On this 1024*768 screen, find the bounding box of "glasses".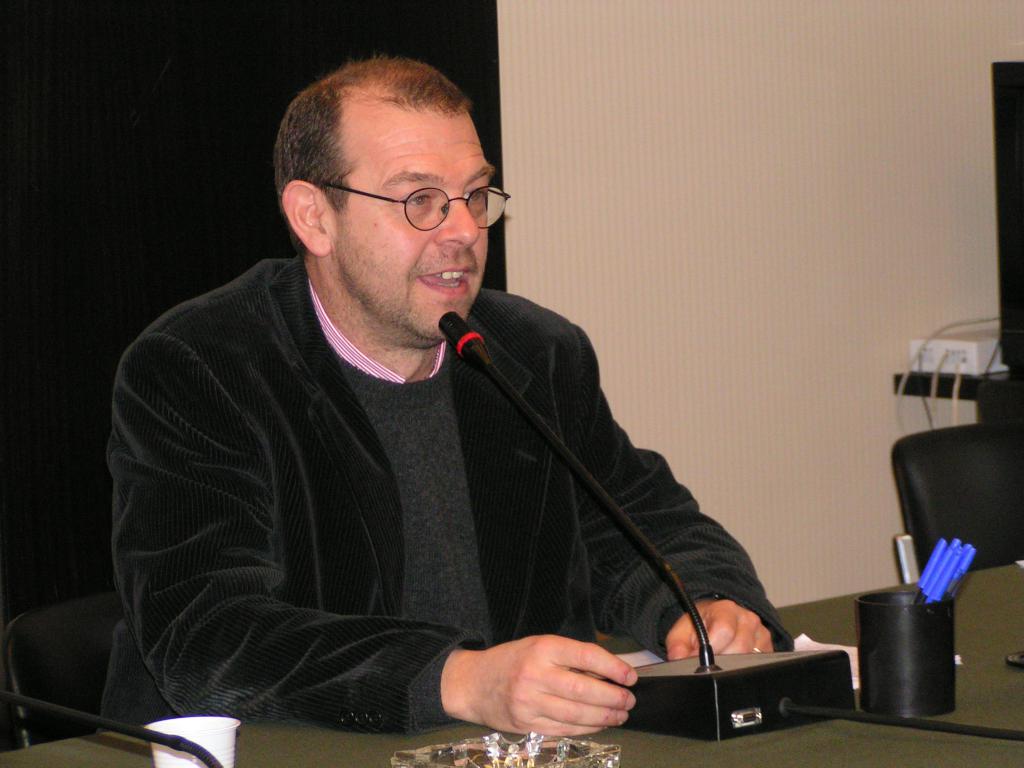
Bounding box: [x1=323, y1=184, x2=511, y2=233].
